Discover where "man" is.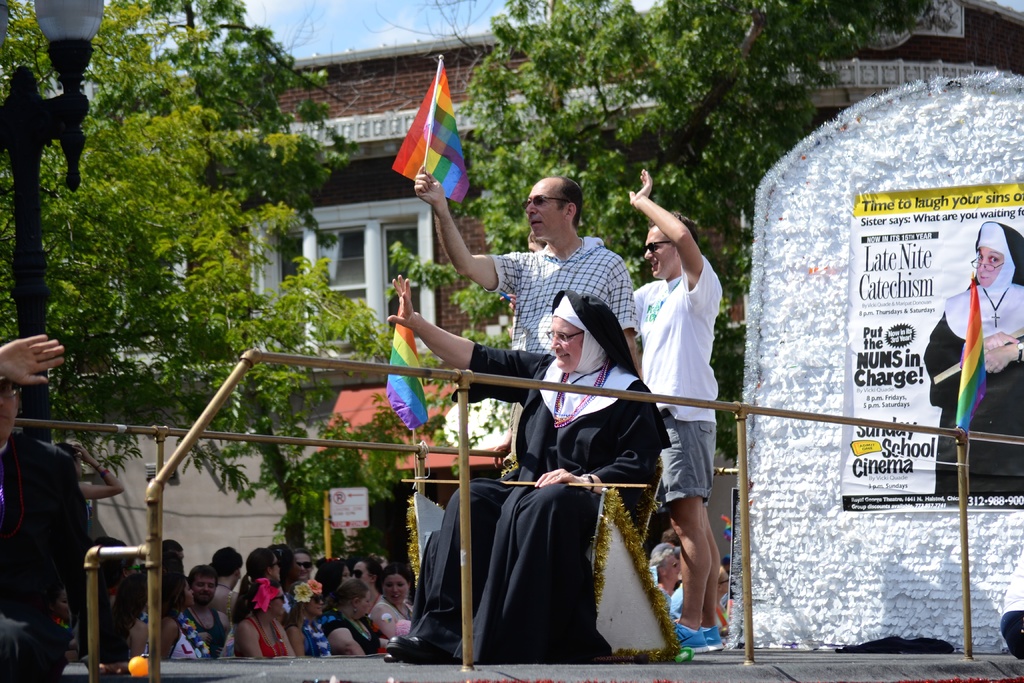
Discovered at <bbox>411, 161, 636, 461</bbox>.
